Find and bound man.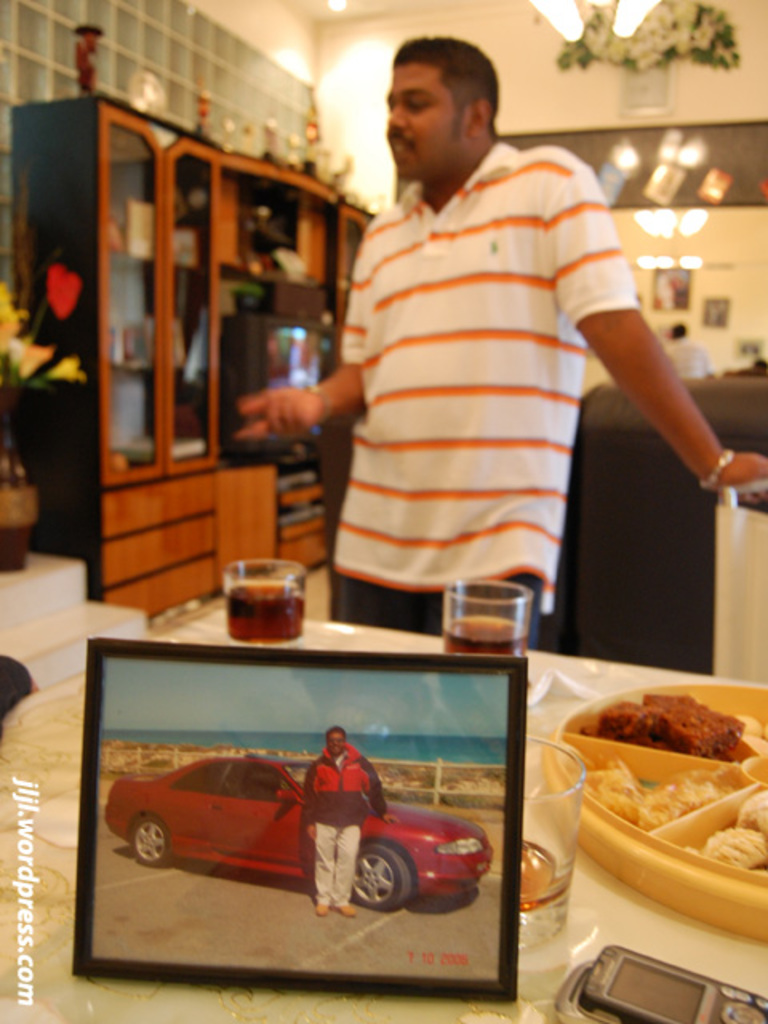
Bound: <box>310,722,386,914</box>.
